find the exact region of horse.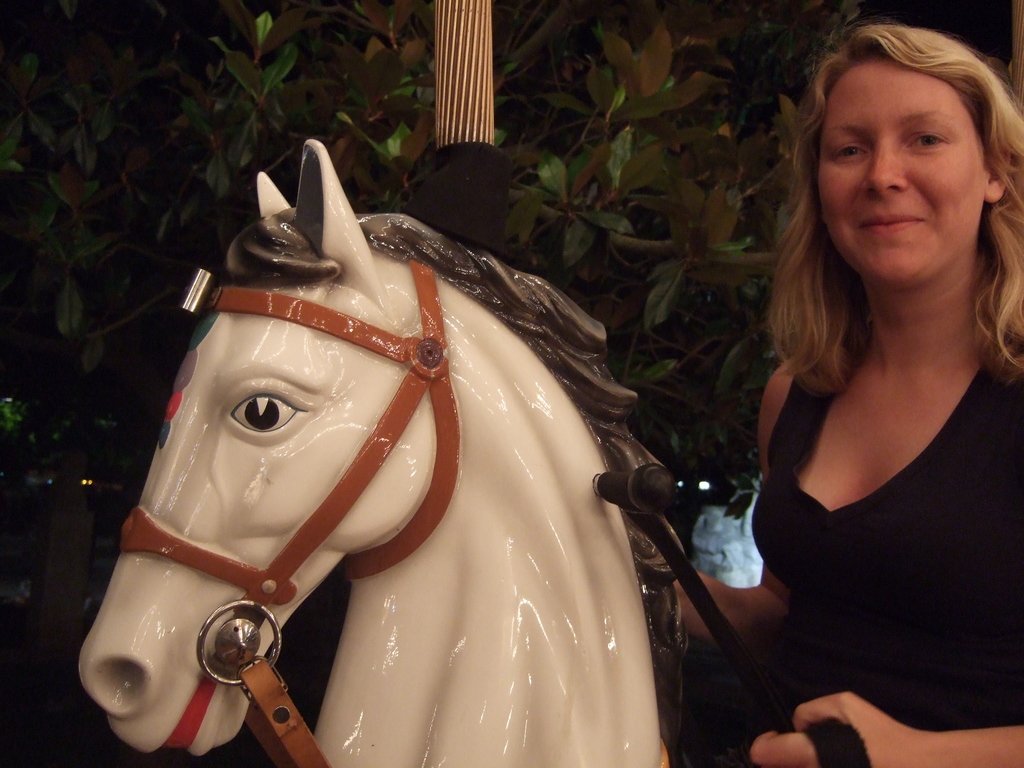
Exact region: 76 138 689 767.
